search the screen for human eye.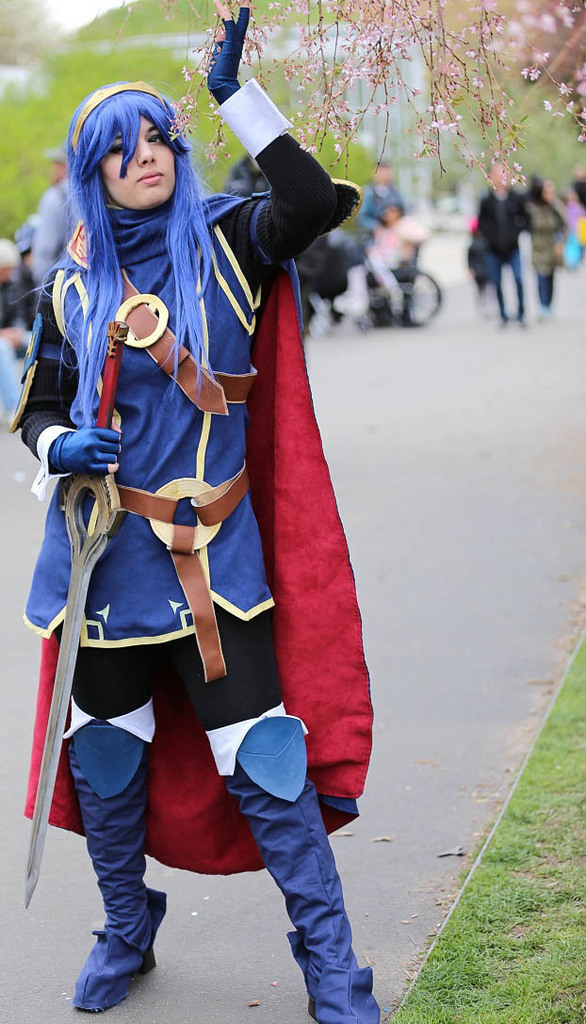
Found at l=110, t=144, r=126, b=156.
